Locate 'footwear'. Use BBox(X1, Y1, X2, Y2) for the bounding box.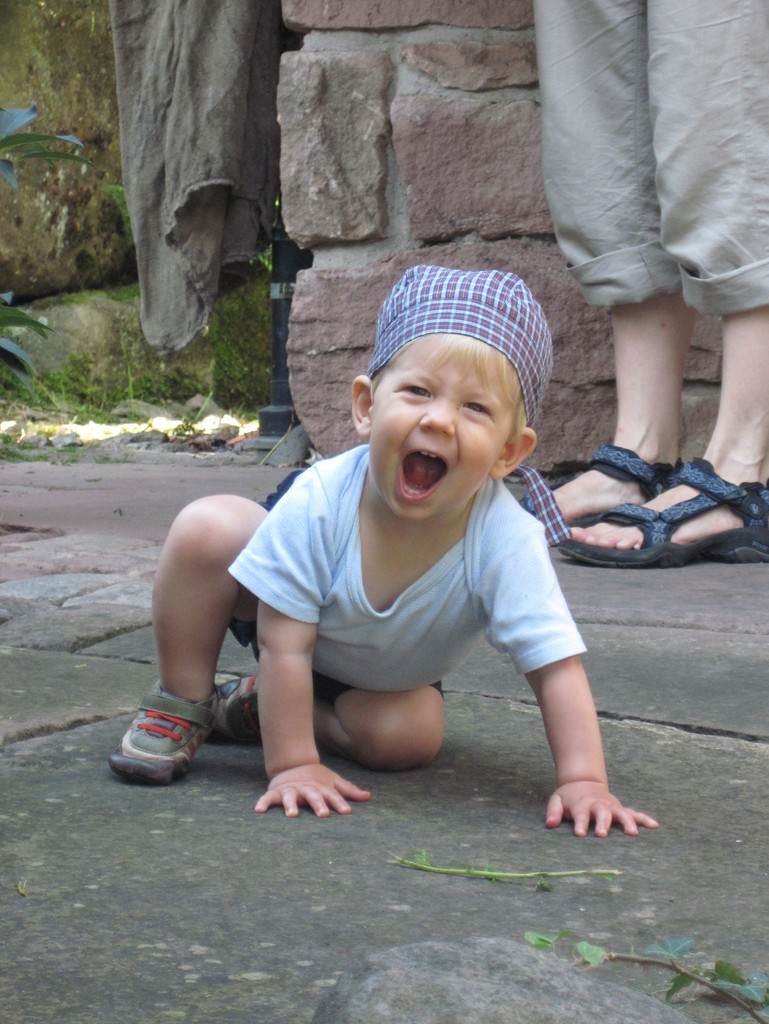
BBox(518, 437, 682, 529).
